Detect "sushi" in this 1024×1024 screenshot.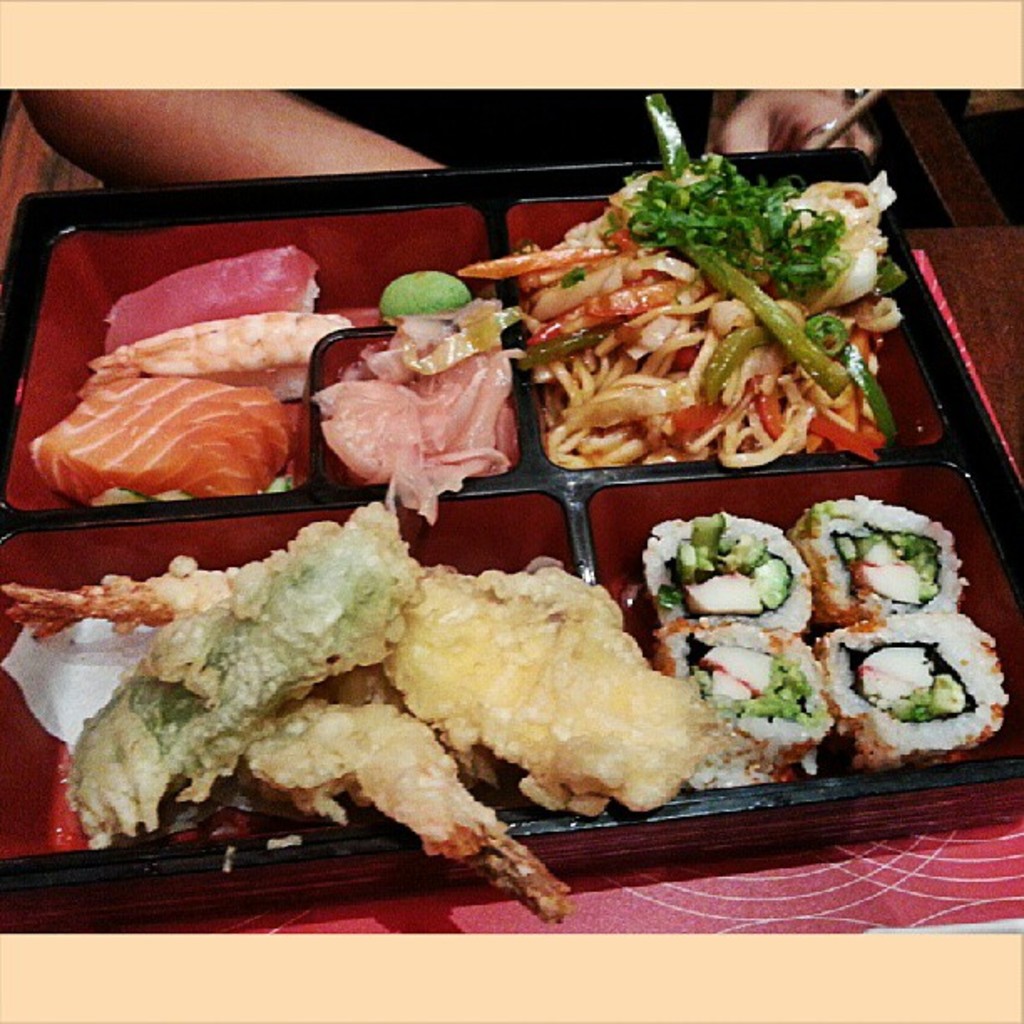
Detection: (left=783, top=499, right=965, bottom=622).
